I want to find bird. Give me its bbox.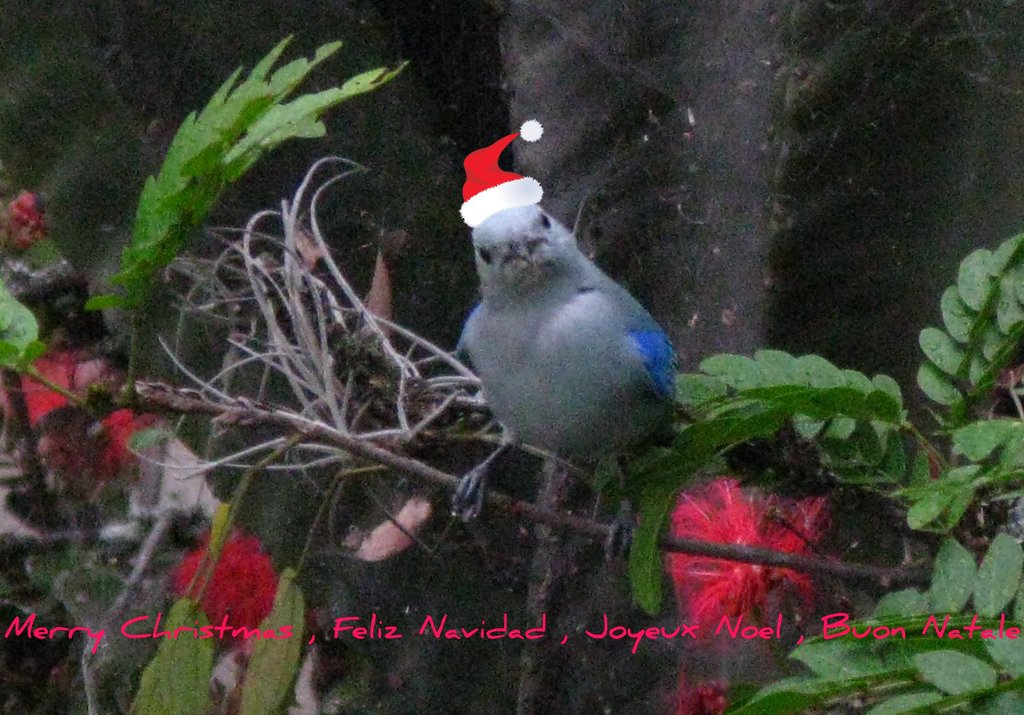
rect(433, 150, 684, 494).
